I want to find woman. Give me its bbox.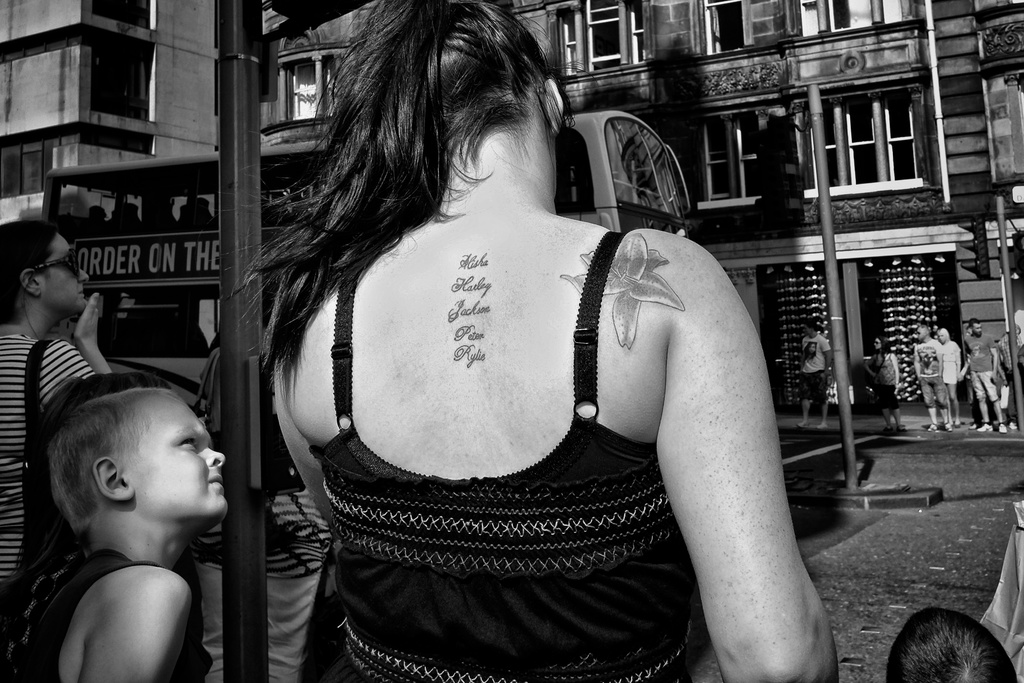
(0,223,129,654).
